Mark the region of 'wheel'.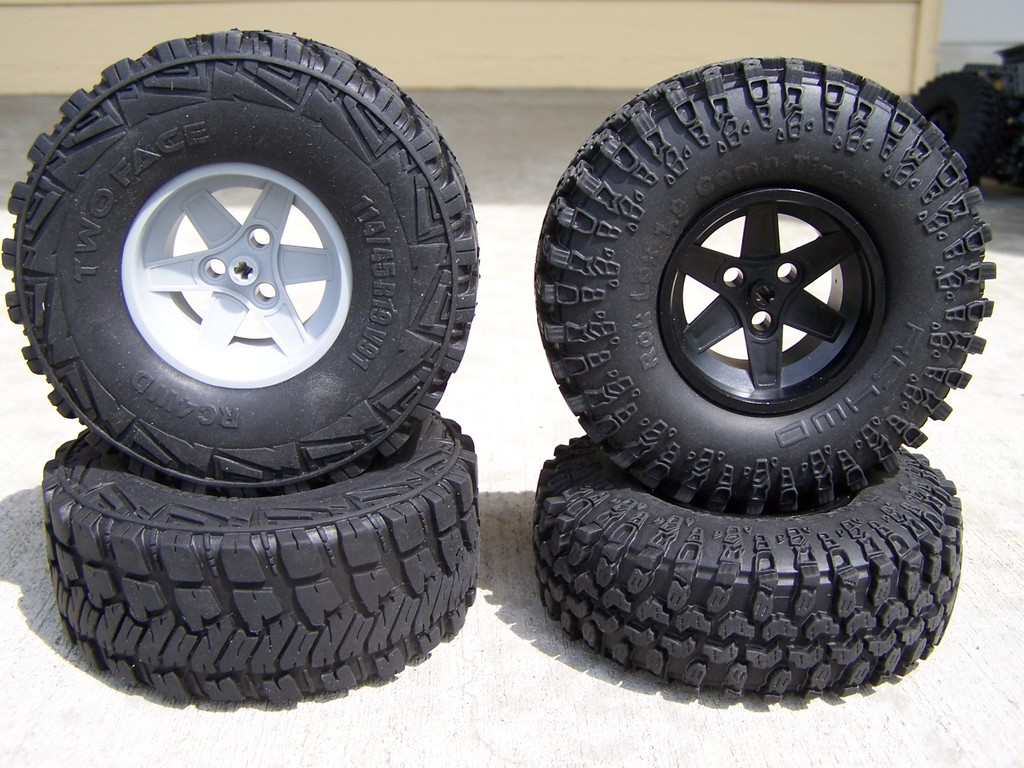
Region: l=912, t=79, r=1006, b=185.
